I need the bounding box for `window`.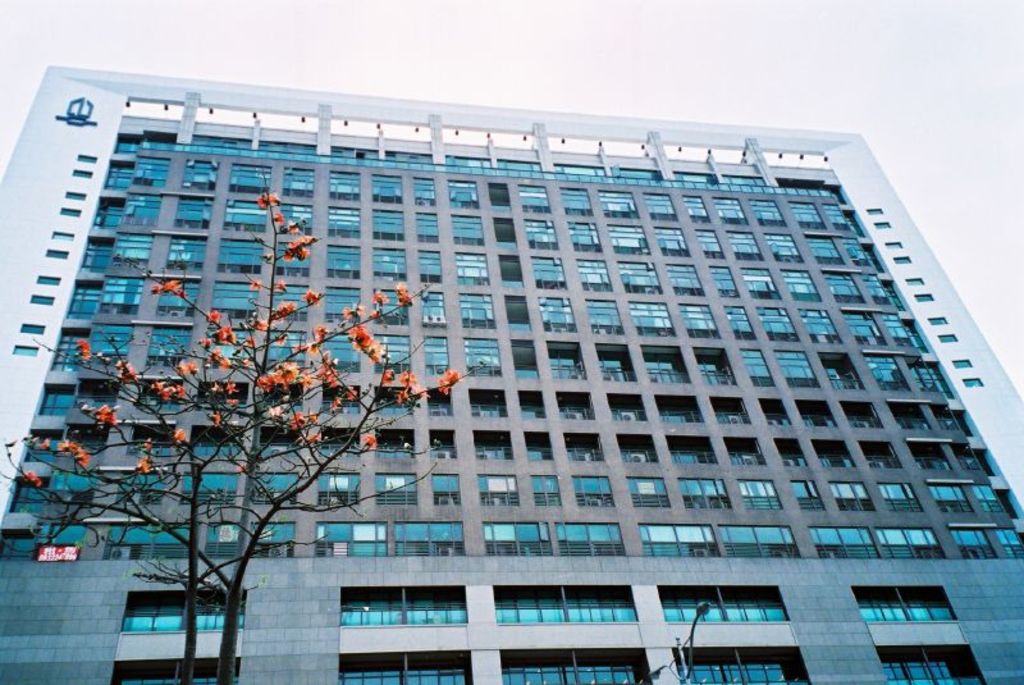
Here it is: {"x1": 174, "y1": 198, "x2": 211, "y2": 233}.
